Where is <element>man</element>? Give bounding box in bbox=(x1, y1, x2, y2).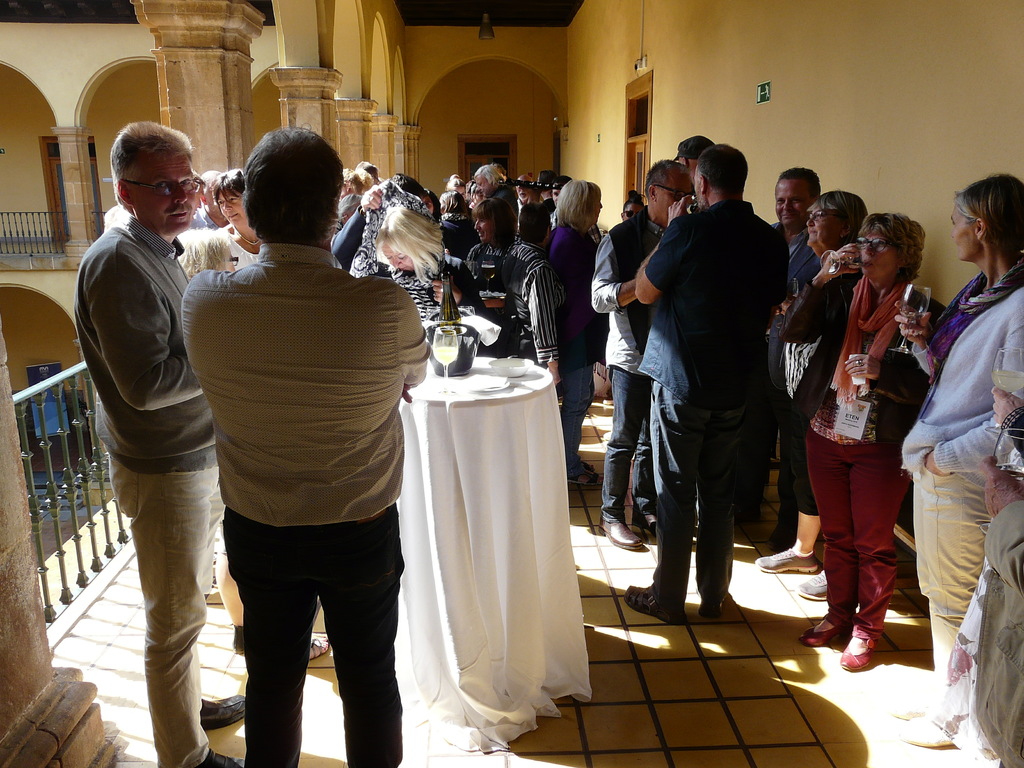
bbox=(162, 119, 433, 758).
